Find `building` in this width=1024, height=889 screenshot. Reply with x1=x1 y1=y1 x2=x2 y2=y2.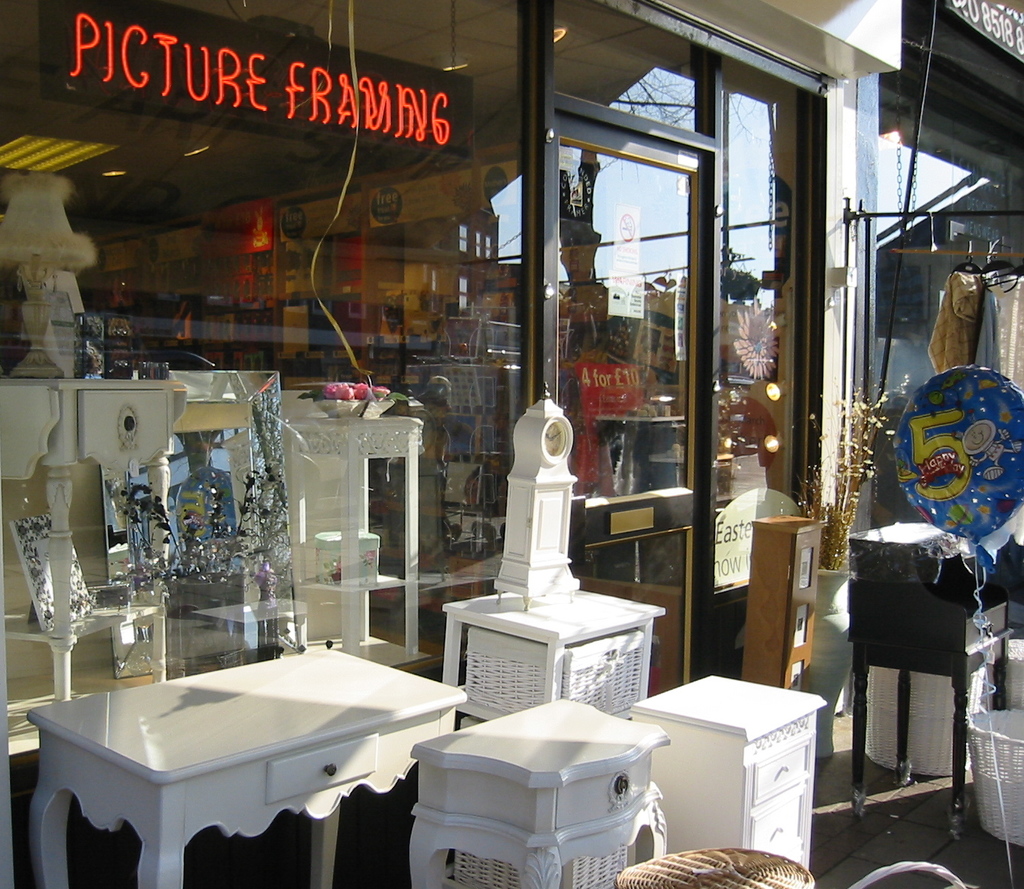
x1=0 y1=0 x2=900 y2=851.
